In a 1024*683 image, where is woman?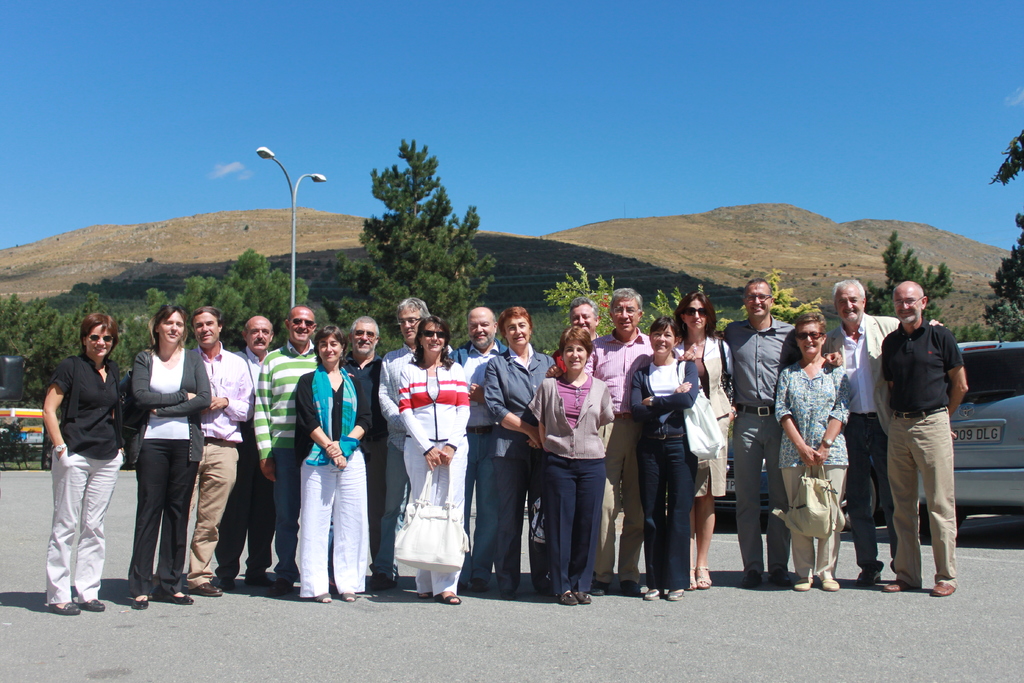
{"left": 291, "top": 322, "right": 371, "bottom": 607}.
